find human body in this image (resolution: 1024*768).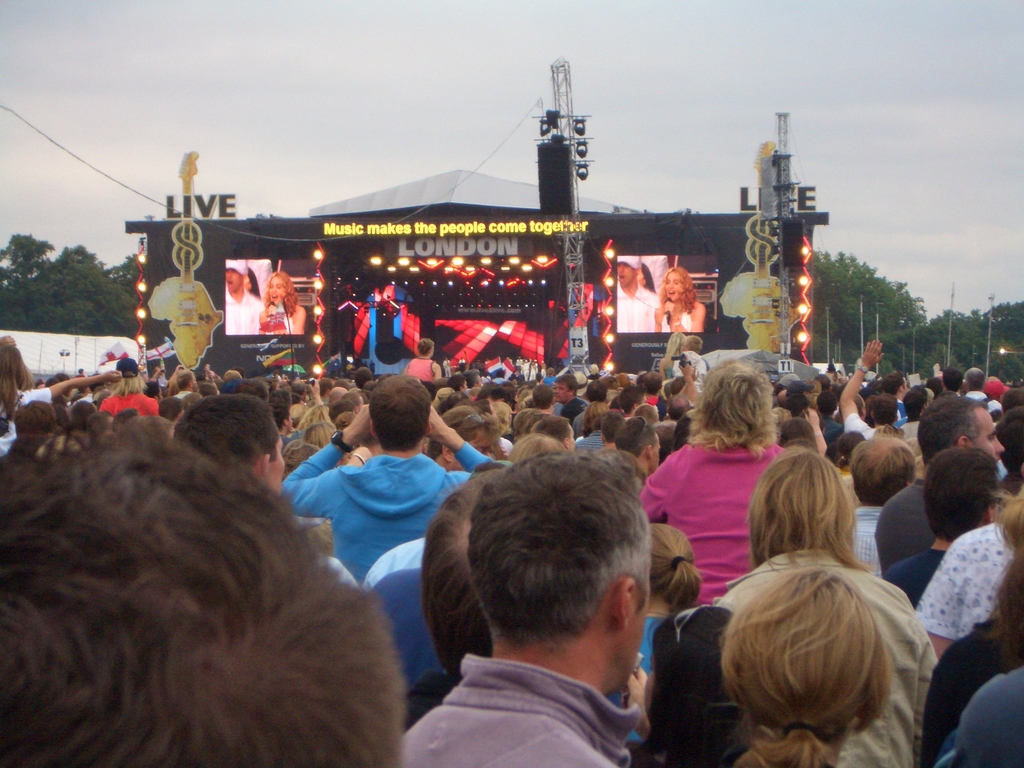
select_region(260, 302, 305, 333).
